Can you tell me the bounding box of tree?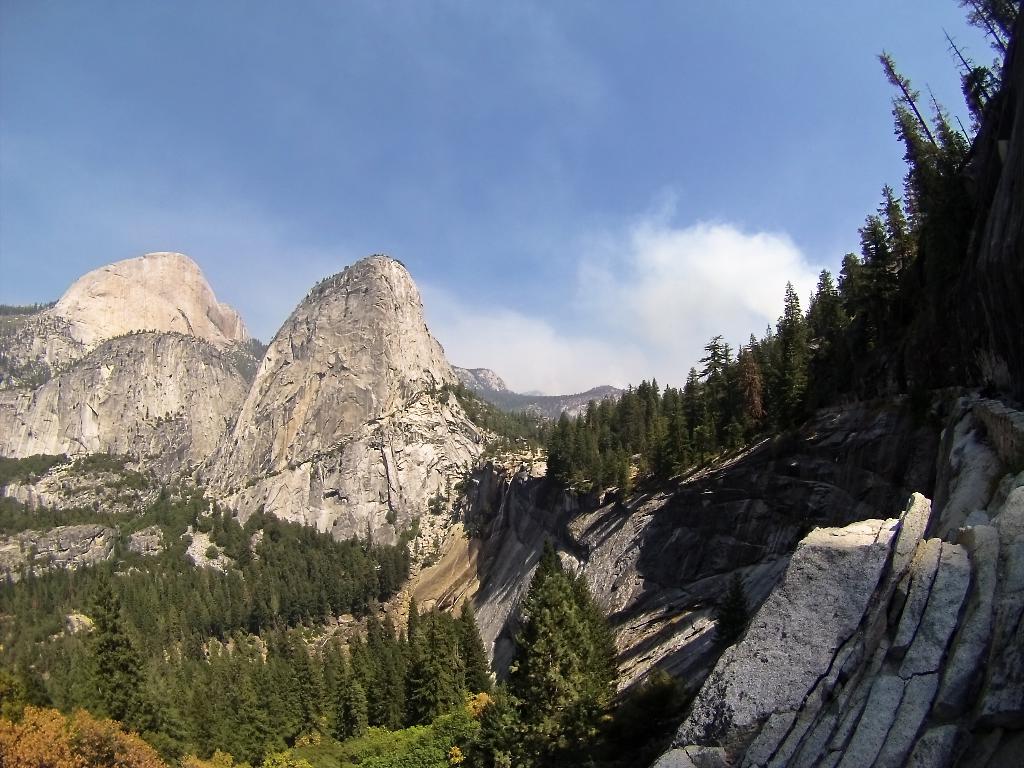
941:32:1001:131.
